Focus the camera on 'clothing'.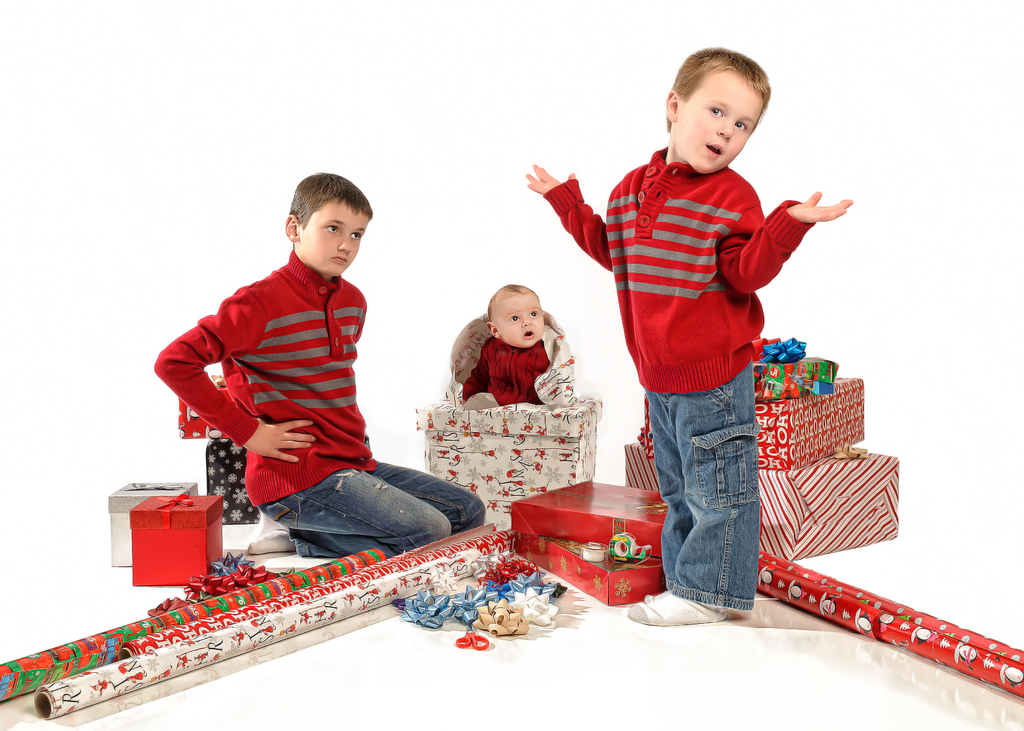
Focus region: crop(156, 243, 486, 561).
